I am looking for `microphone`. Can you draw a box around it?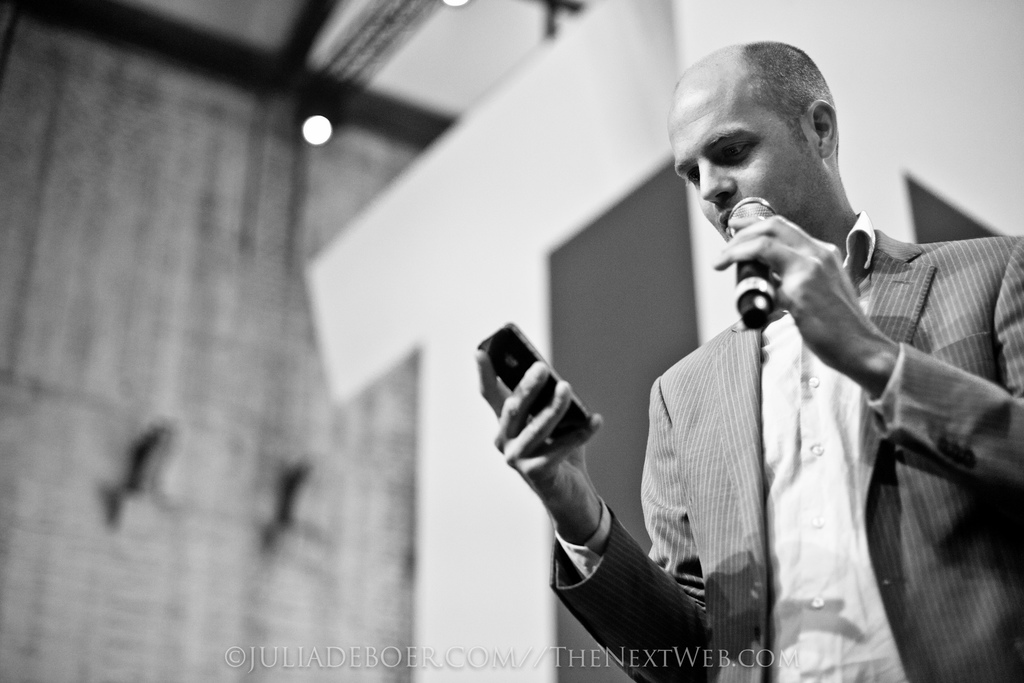
Sure, the bounding box is l=727, t=195, r=776, b=330.
